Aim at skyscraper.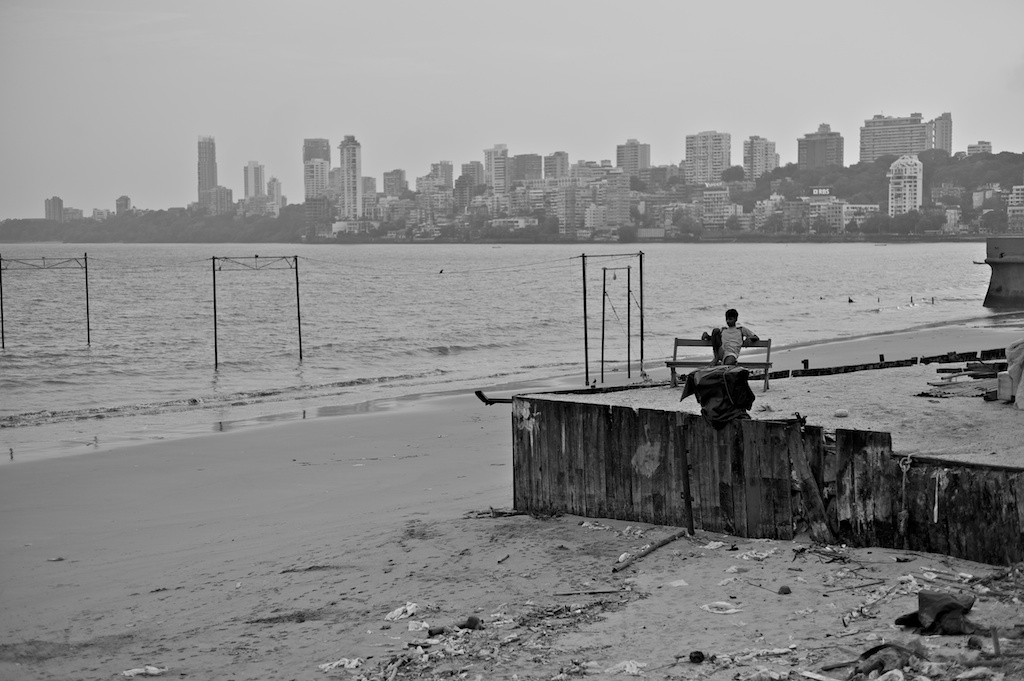
Aimed at (x1=246, y1=156, x2=270, y2=204).
